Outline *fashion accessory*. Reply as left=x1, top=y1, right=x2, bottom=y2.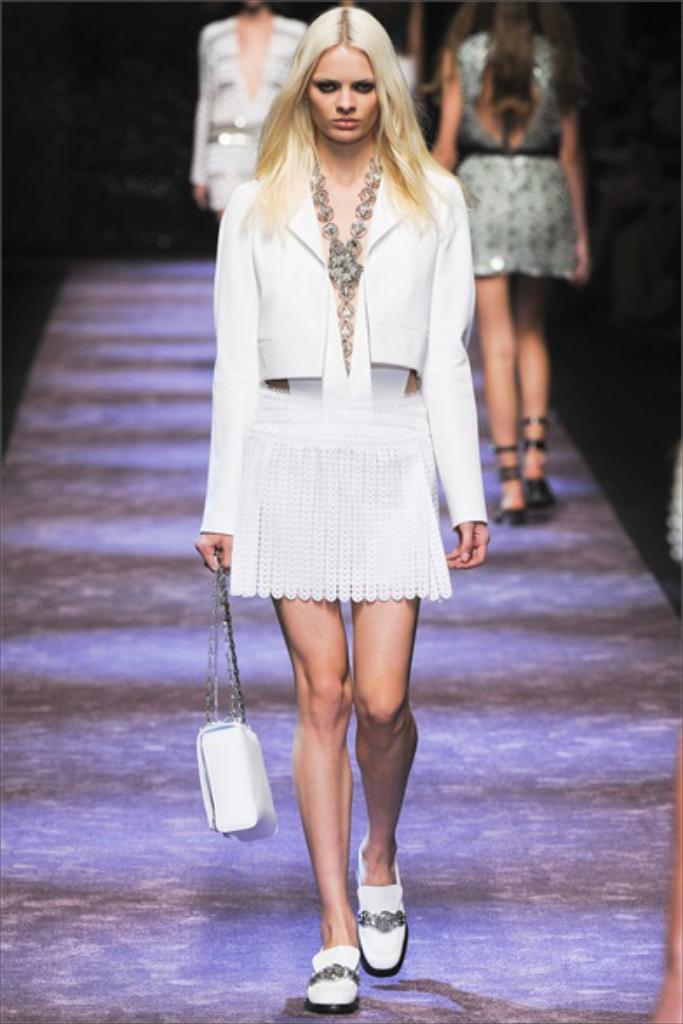
left=305, top=134, right=389, bottom=381.
